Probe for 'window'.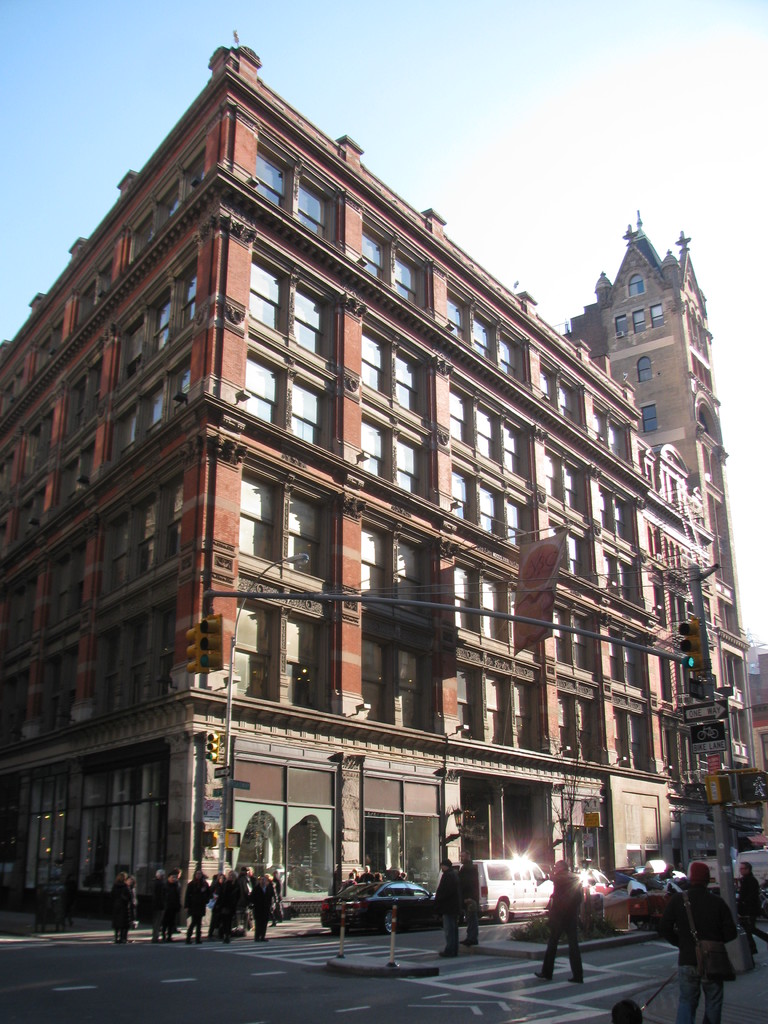
Probe result: crop(397, 351, 420, 413).
